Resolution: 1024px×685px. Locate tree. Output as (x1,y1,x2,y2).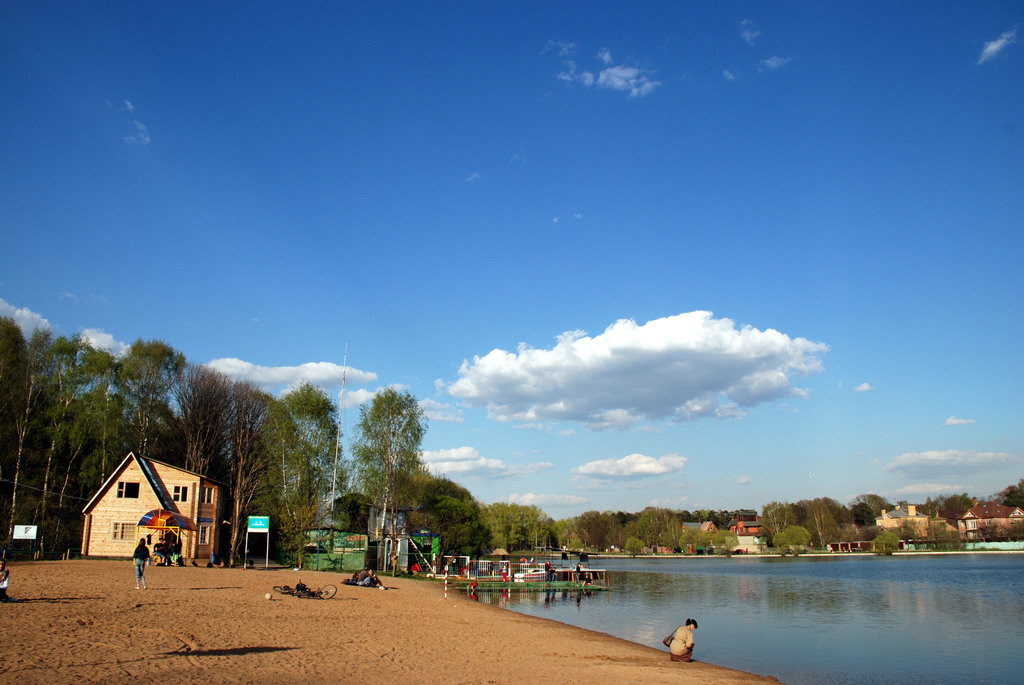
(890,517,917,552).
